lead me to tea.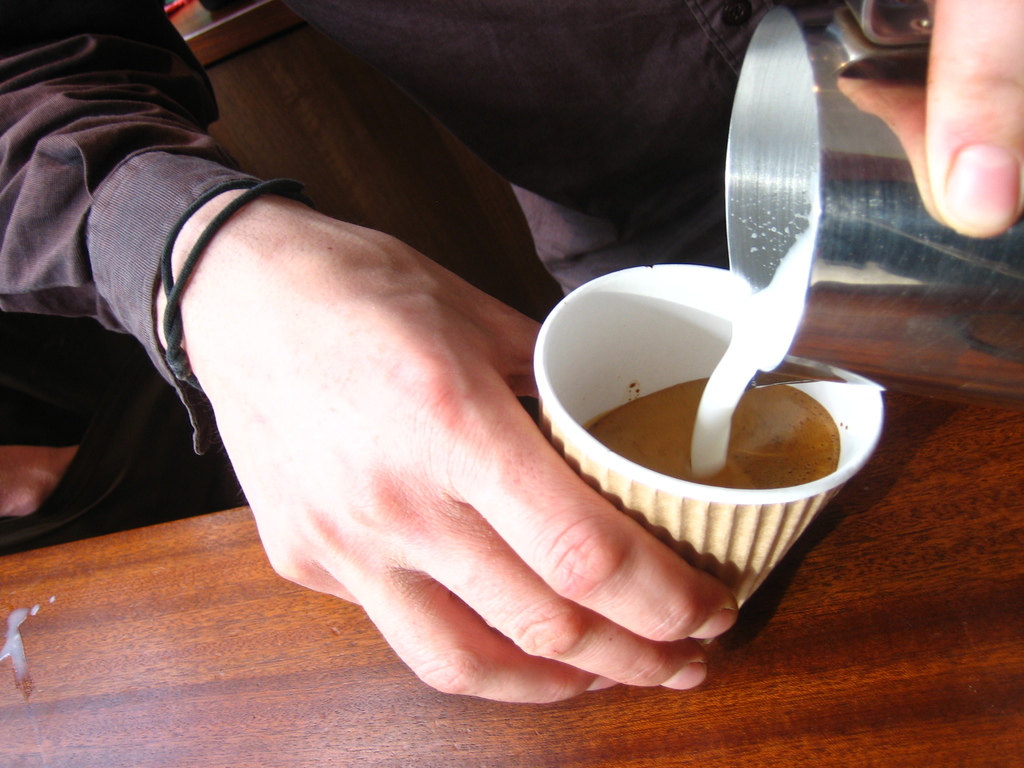
Lead to [x1=584, y1=380, x2=838, y2=490].
